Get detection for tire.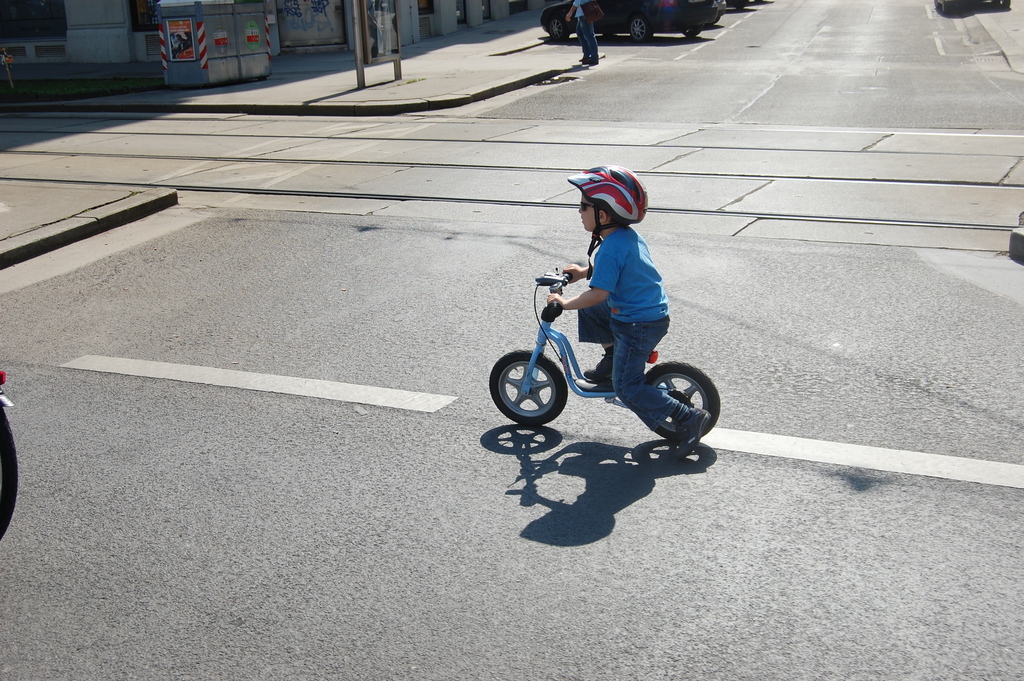
Detection: bbox(628, 16, 652, 42).
